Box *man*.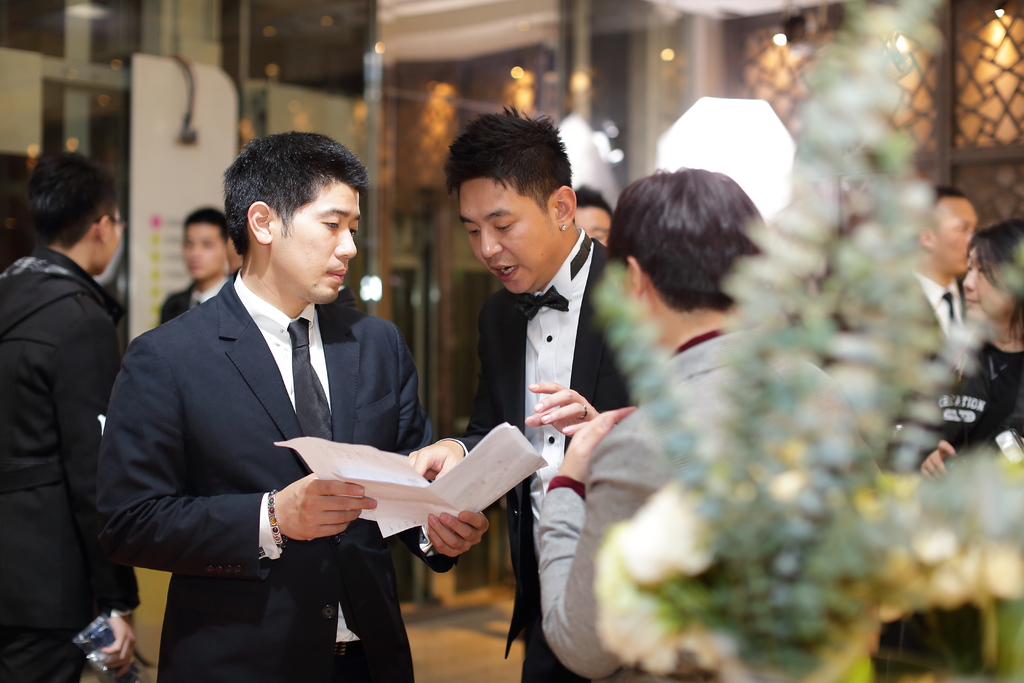
rect(0, 142, 147, 682).
